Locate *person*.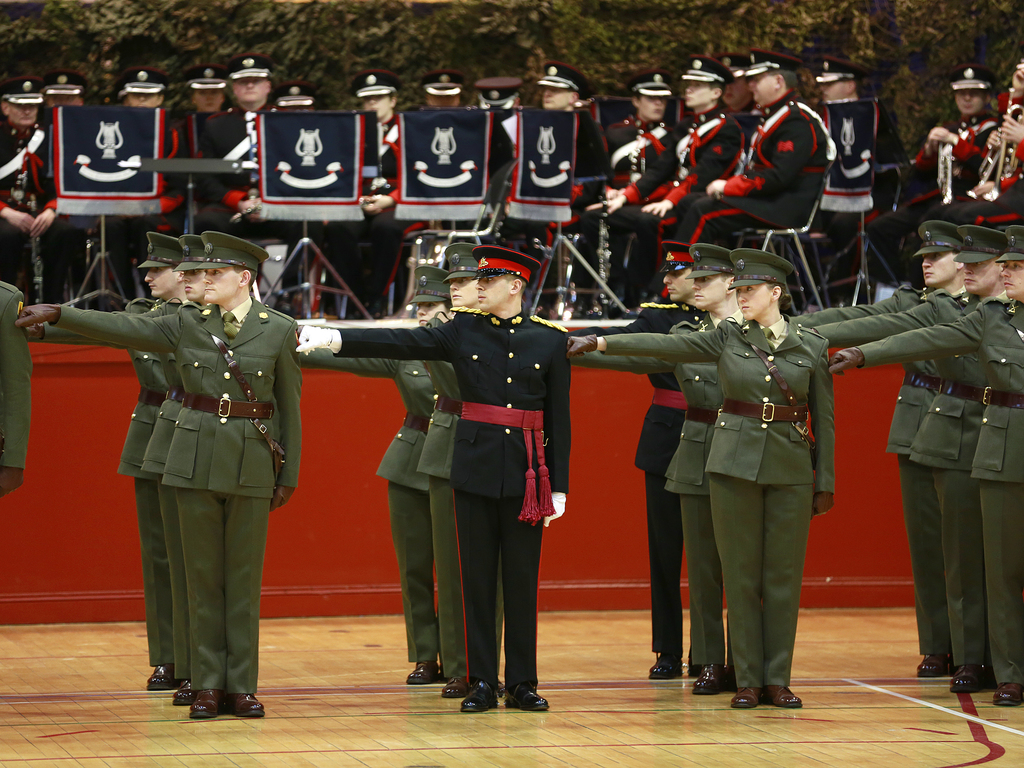
Bounding box: Rect(348, 69, 404, 235).
